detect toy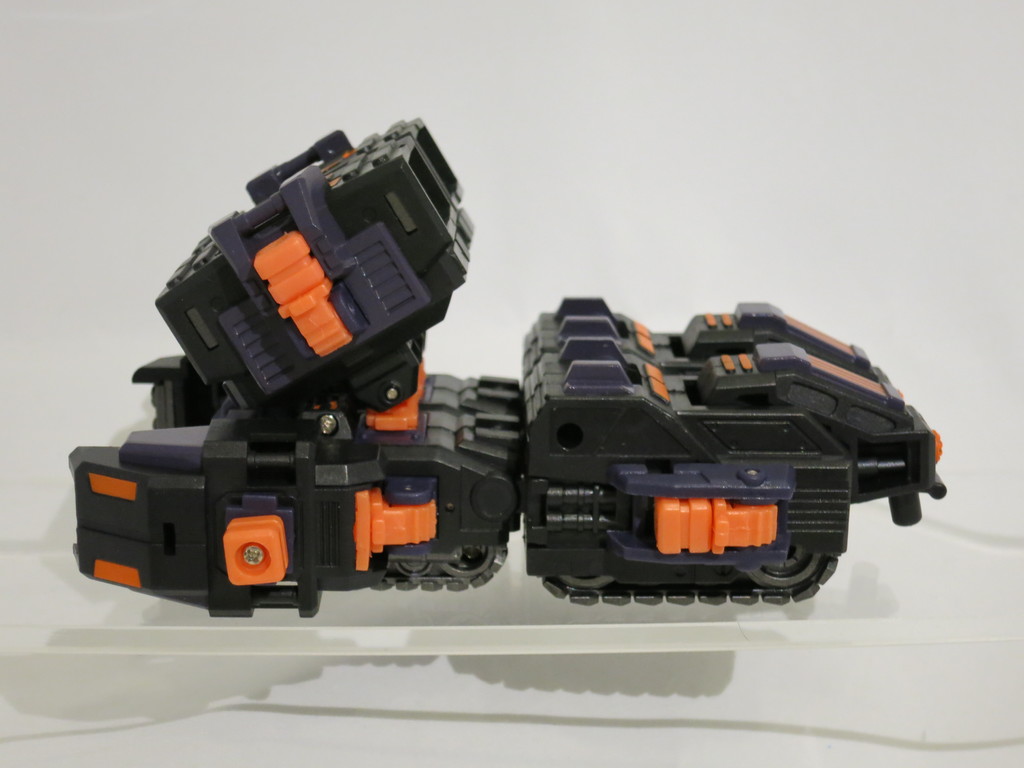
(left=70, top=87, right=959, bottom=616)
